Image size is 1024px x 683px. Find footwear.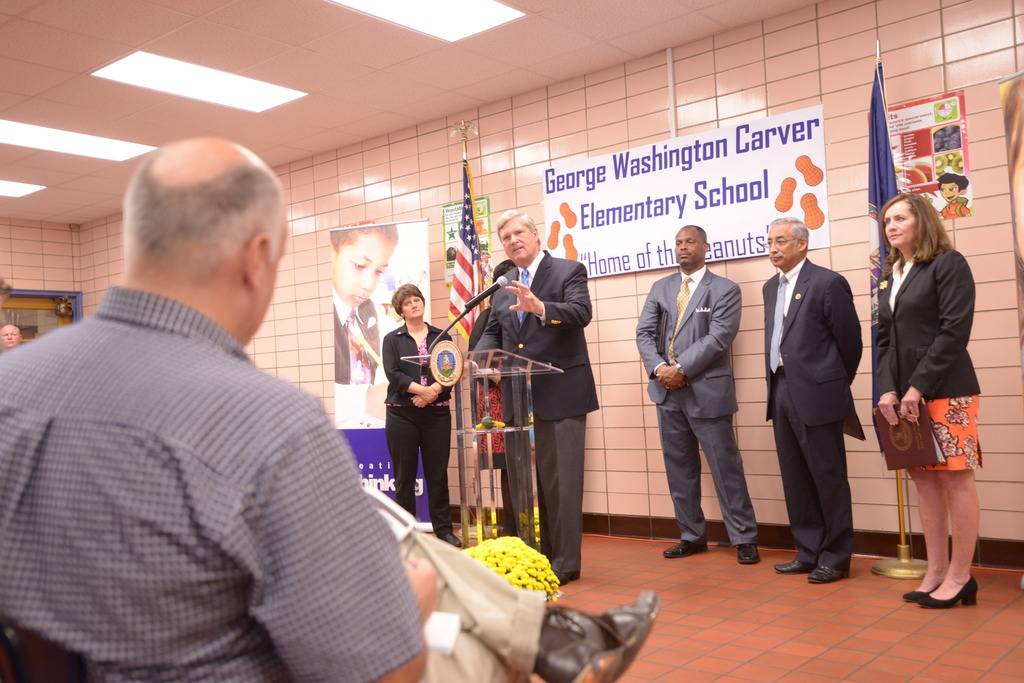
774:560:814:572.
